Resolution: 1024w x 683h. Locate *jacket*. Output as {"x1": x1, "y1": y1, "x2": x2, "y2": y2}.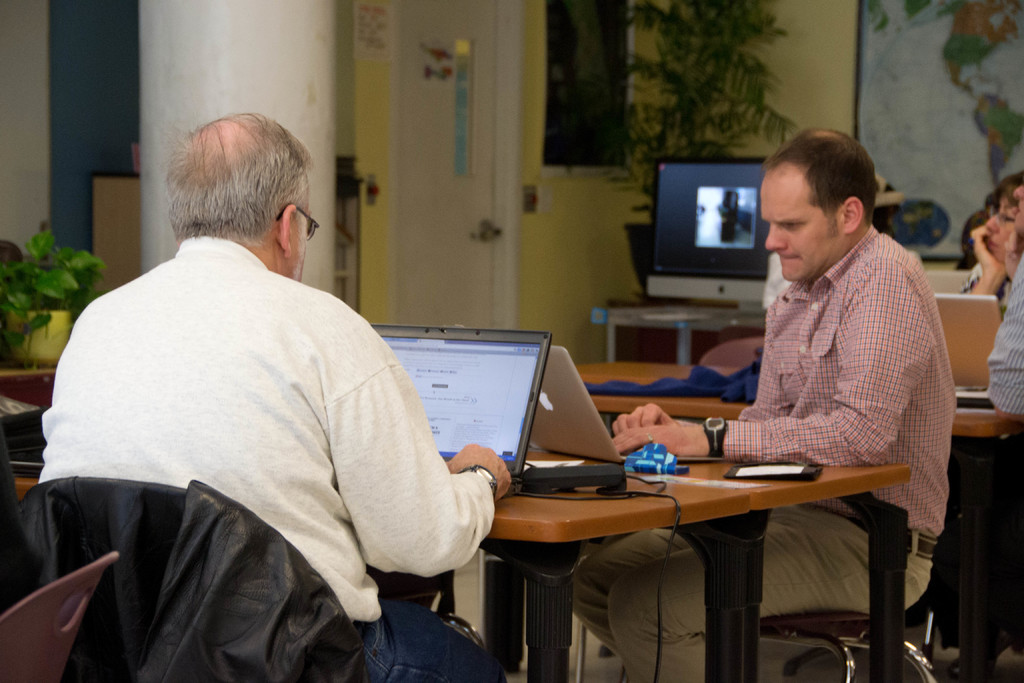
{"x1": 0, "y1": 475, "x2": 369, "y2": 682}.
